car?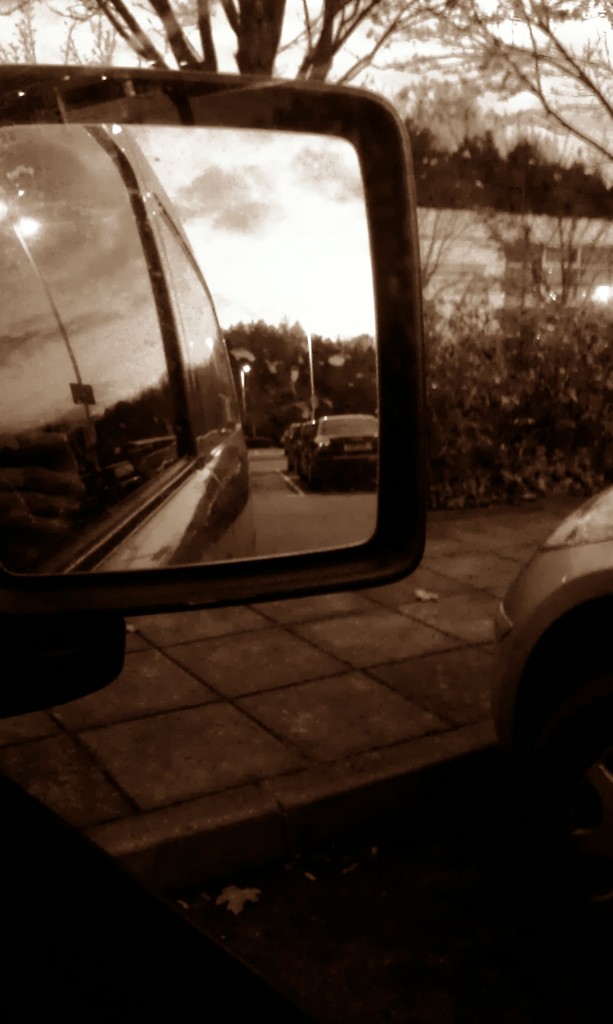
bbox=[488, 486, 612, 796]
